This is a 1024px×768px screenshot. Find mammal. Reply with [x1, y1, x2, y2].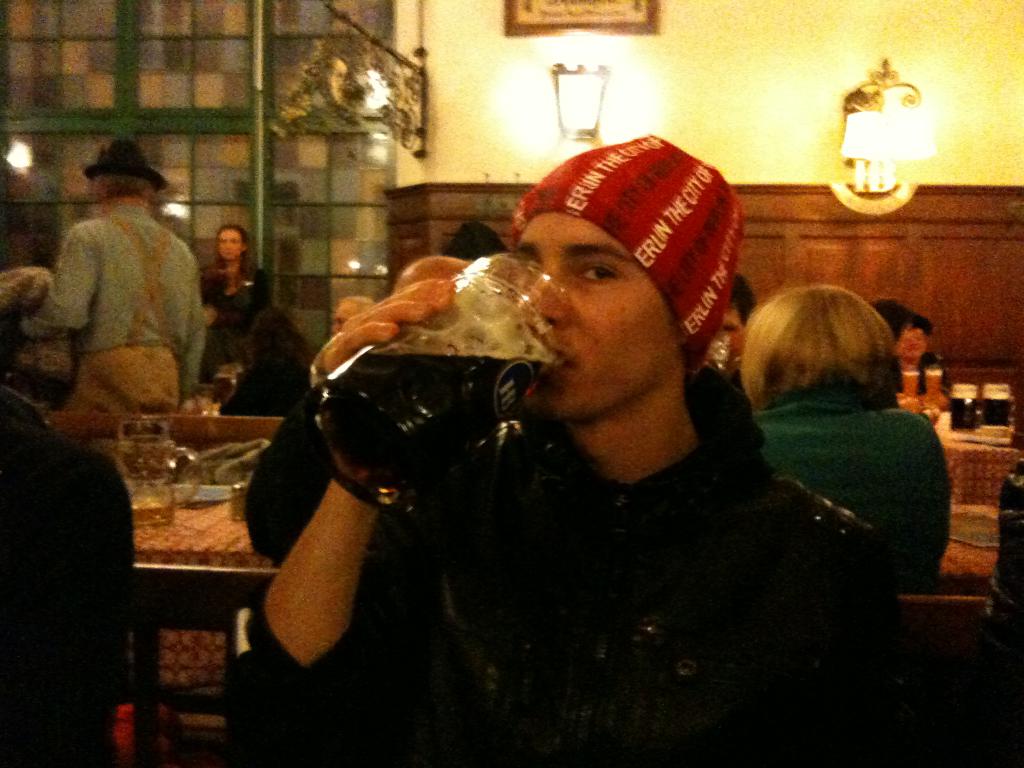
[197, 216, 268, 383].
